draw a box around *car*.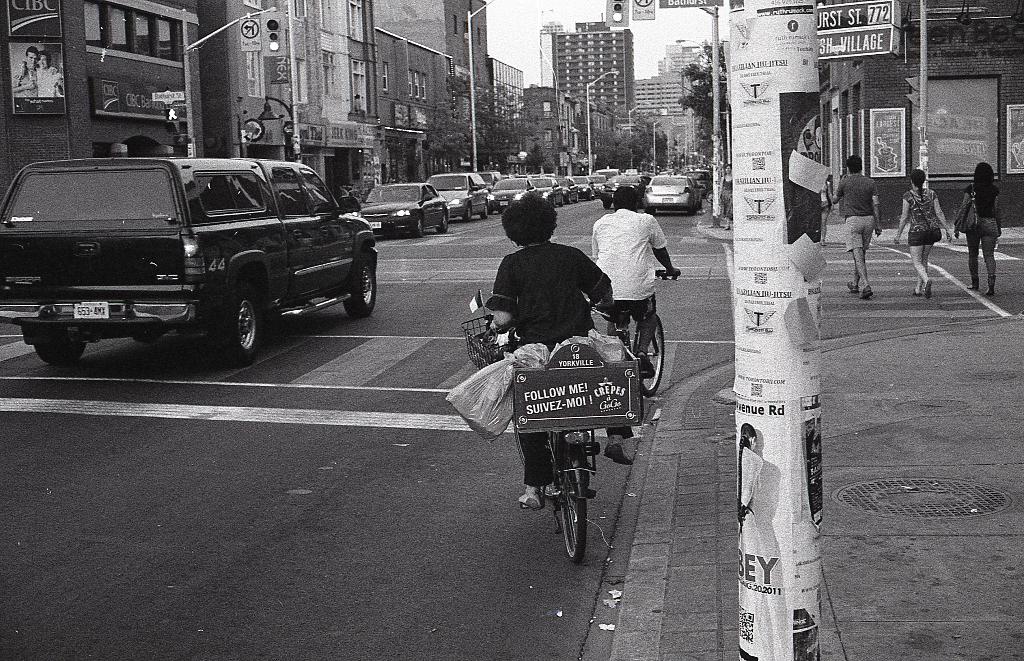
(left=0, top=160, right=378, bottom=361).
